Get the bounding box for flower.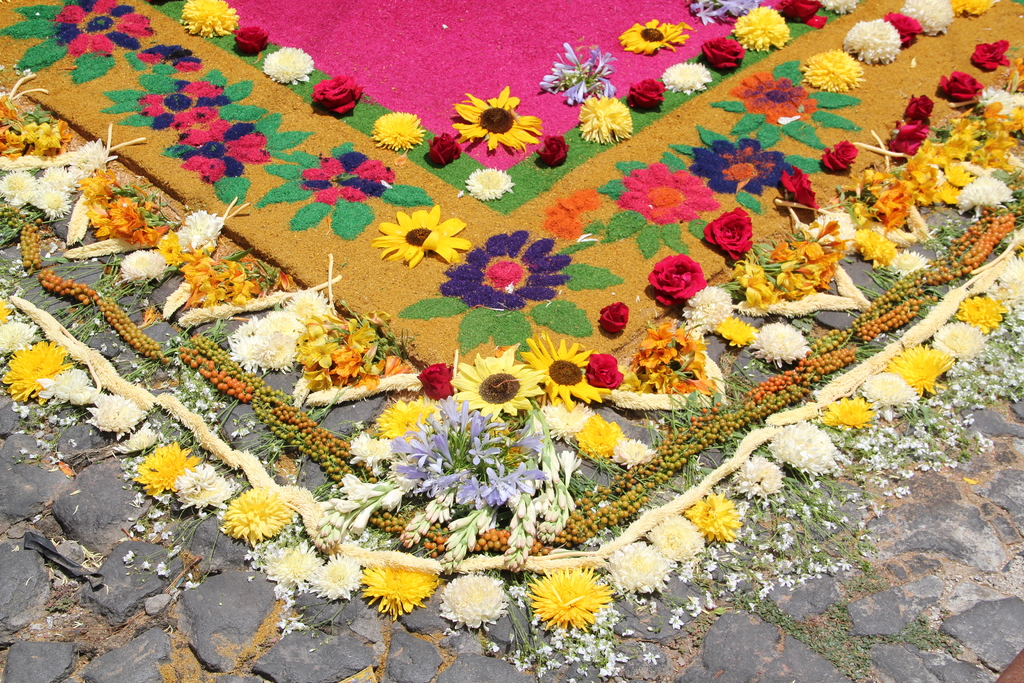
{"left": 822, "top": 135, "right": 861, "bottom": 168}.
